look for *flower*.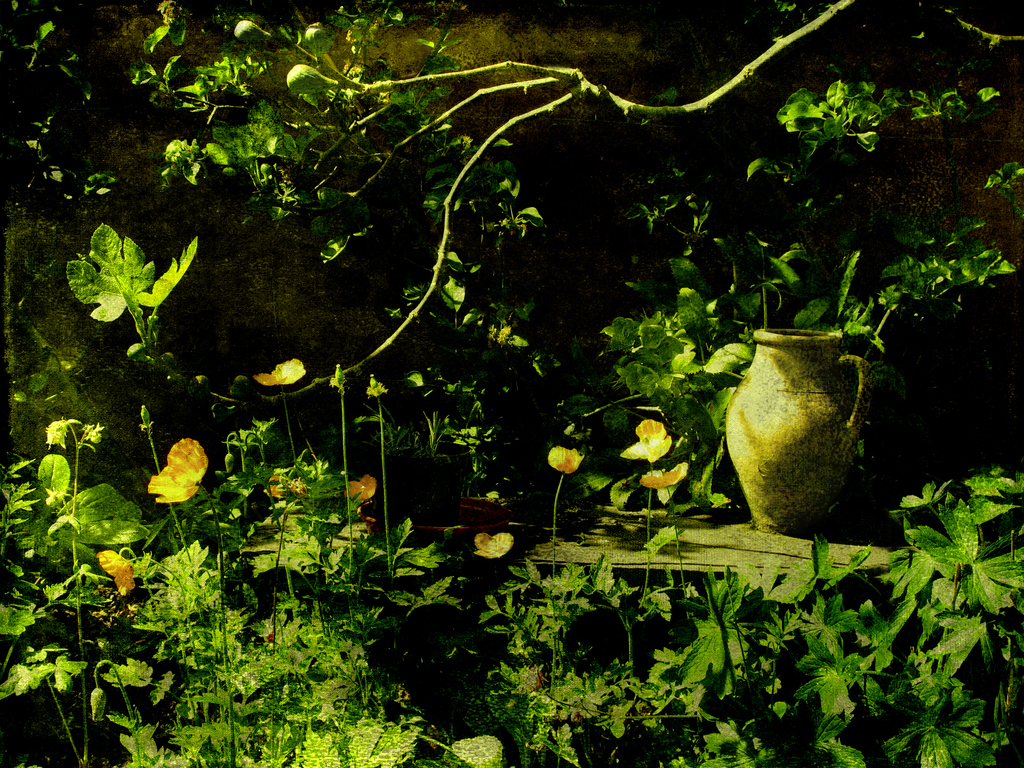
Found: (x1=616, y1=422, x2=675, y2=467).
